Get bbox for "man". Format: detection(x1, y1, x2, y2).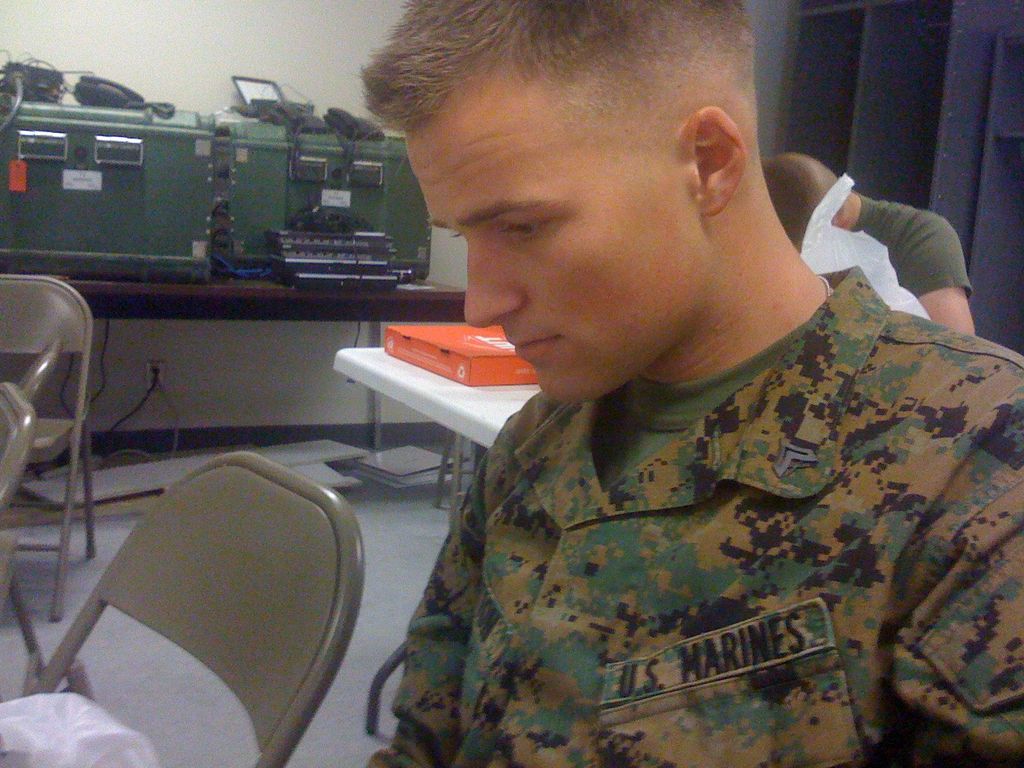
detection(349, 0, 1023, 767).
